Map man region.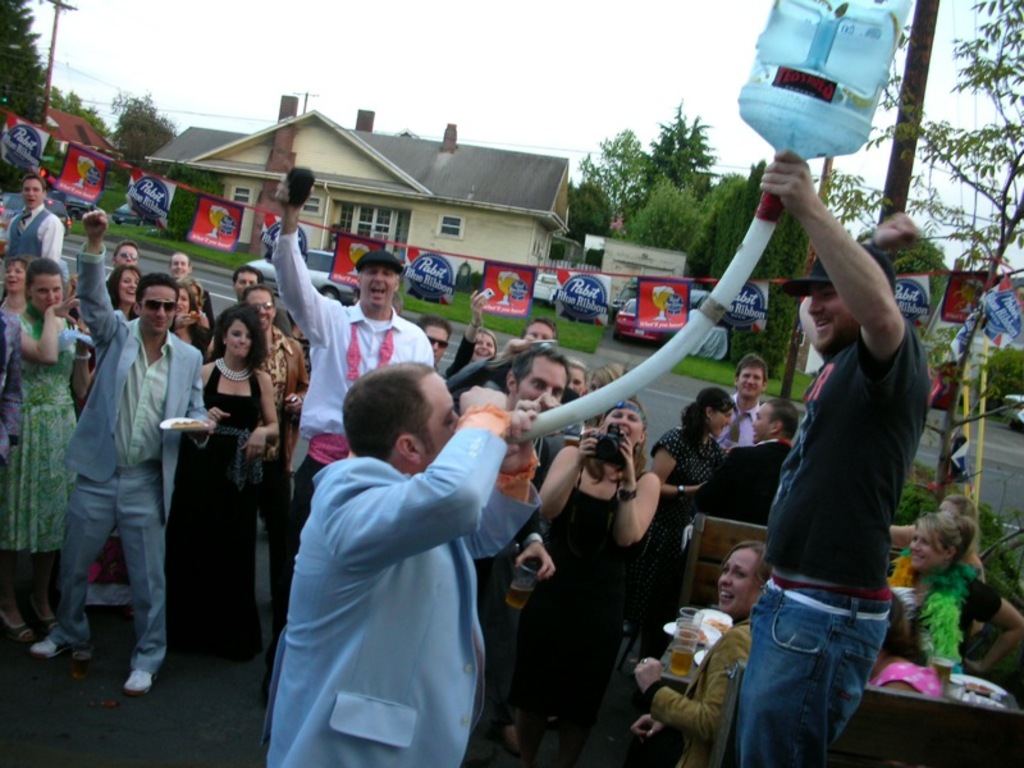
Mapped to BBox(723, 356, 769, 451).
